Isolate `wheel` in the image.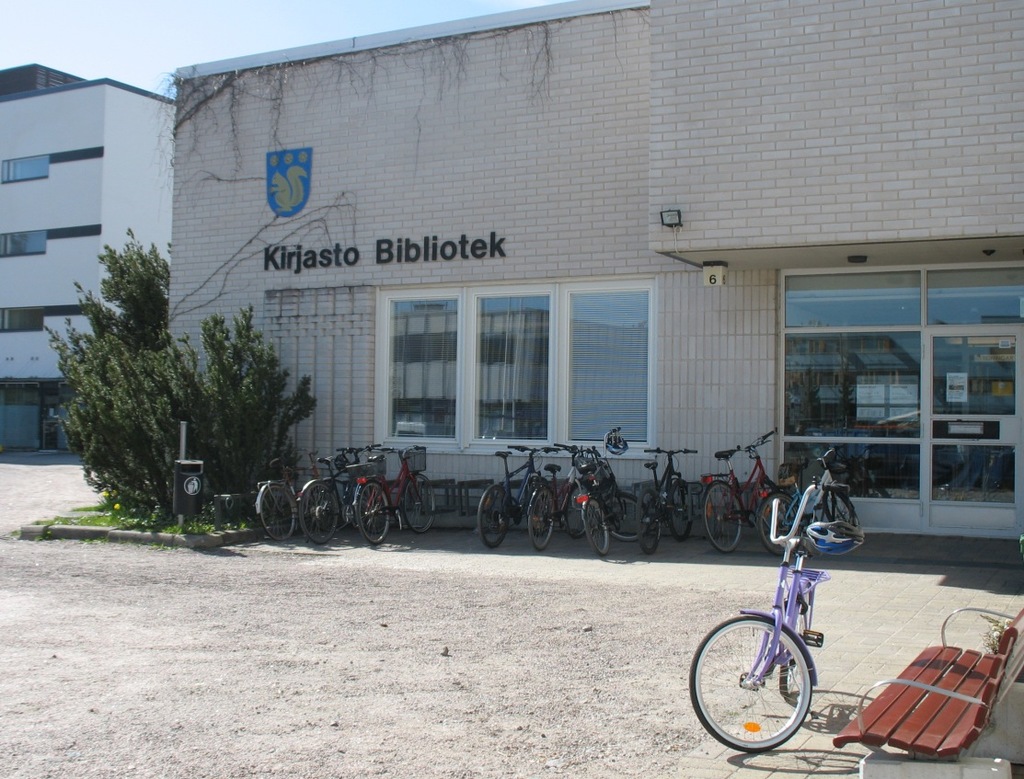
Isolated region: [757,493,807,553].
